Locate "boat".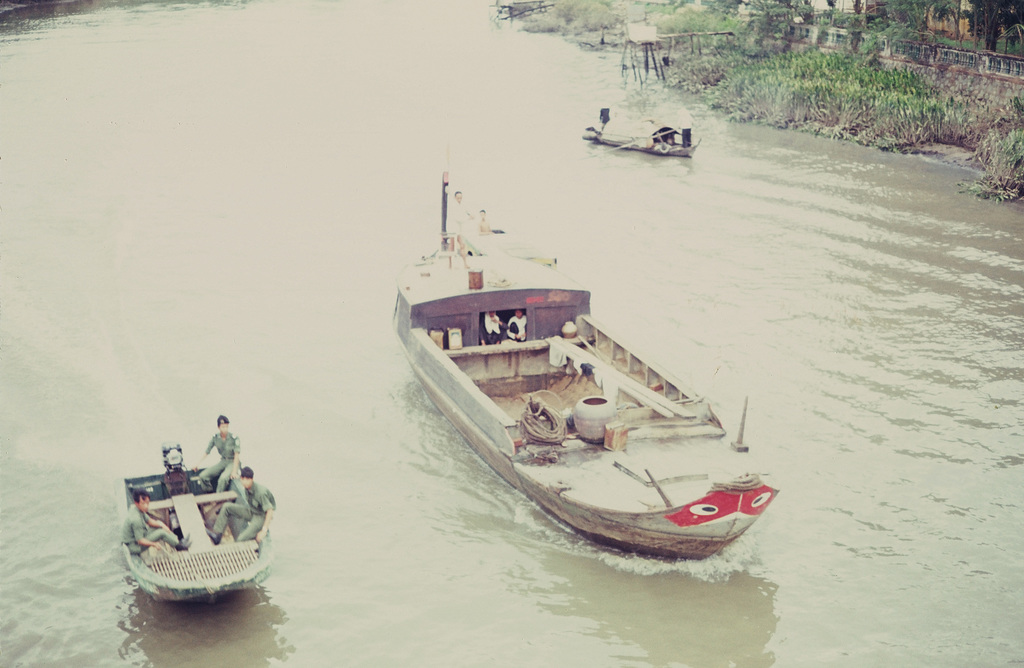
Bounding box: (x1=586, y1=123, x2=697, y2=167).
